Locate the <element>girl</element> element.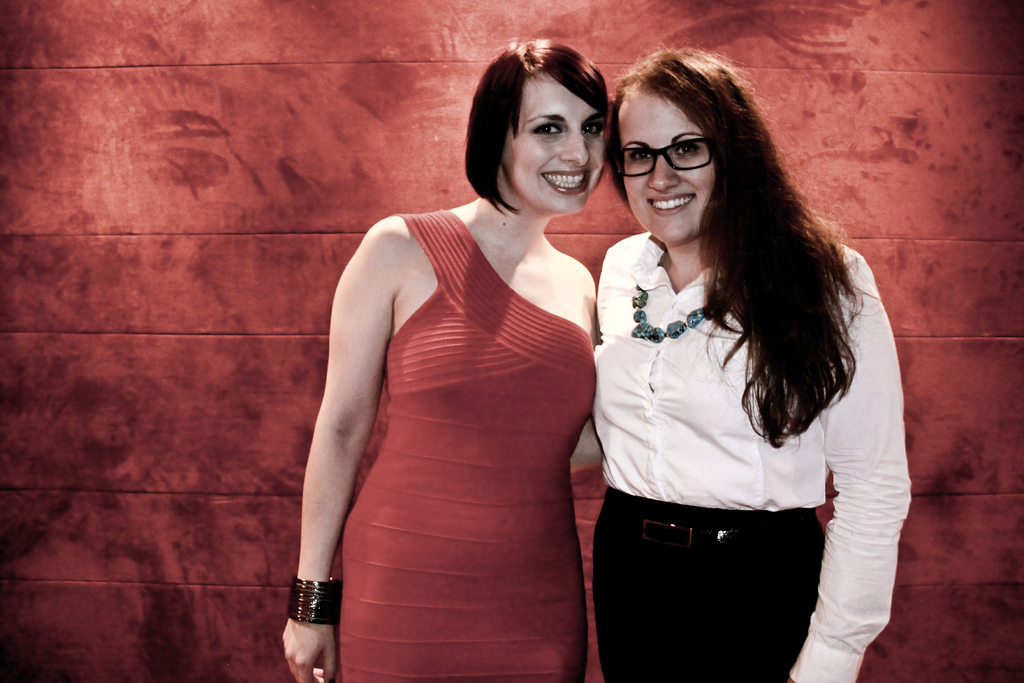
Element bbox: (x1=275, y1=40, x2=614, y2=680).
